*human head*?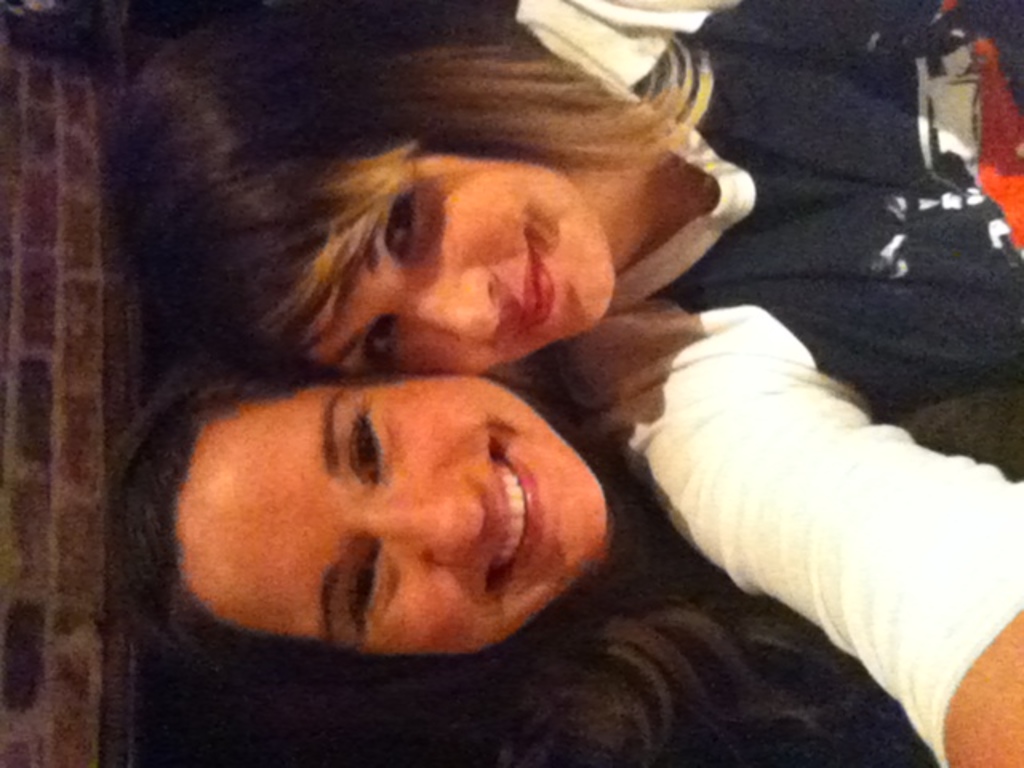
104, 368, 610, 670
